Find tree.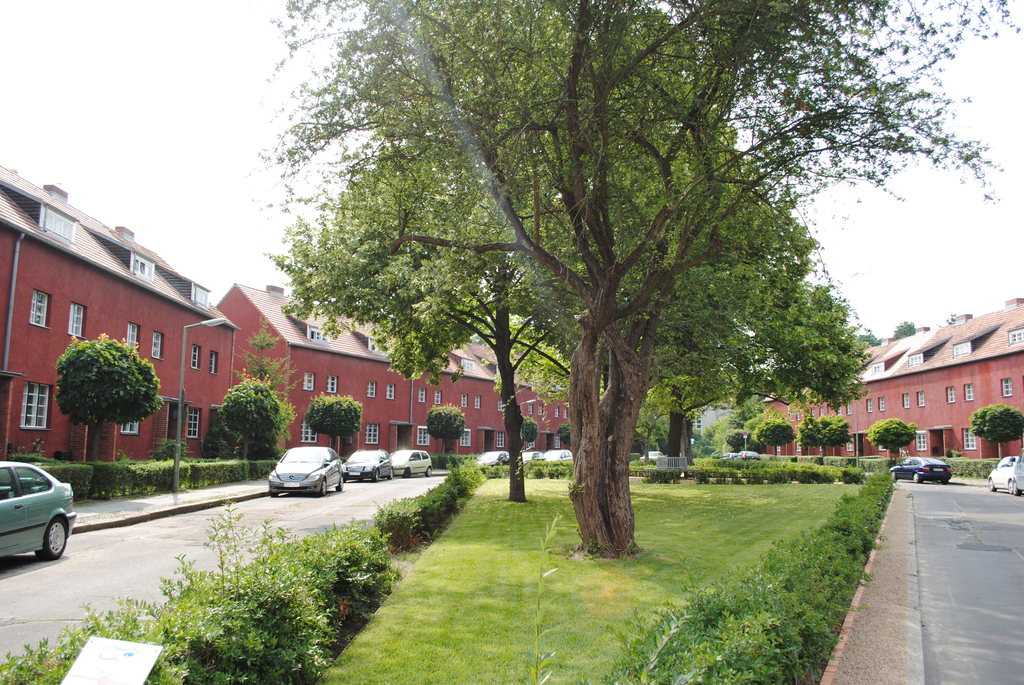
51, 330, 163, 465.
